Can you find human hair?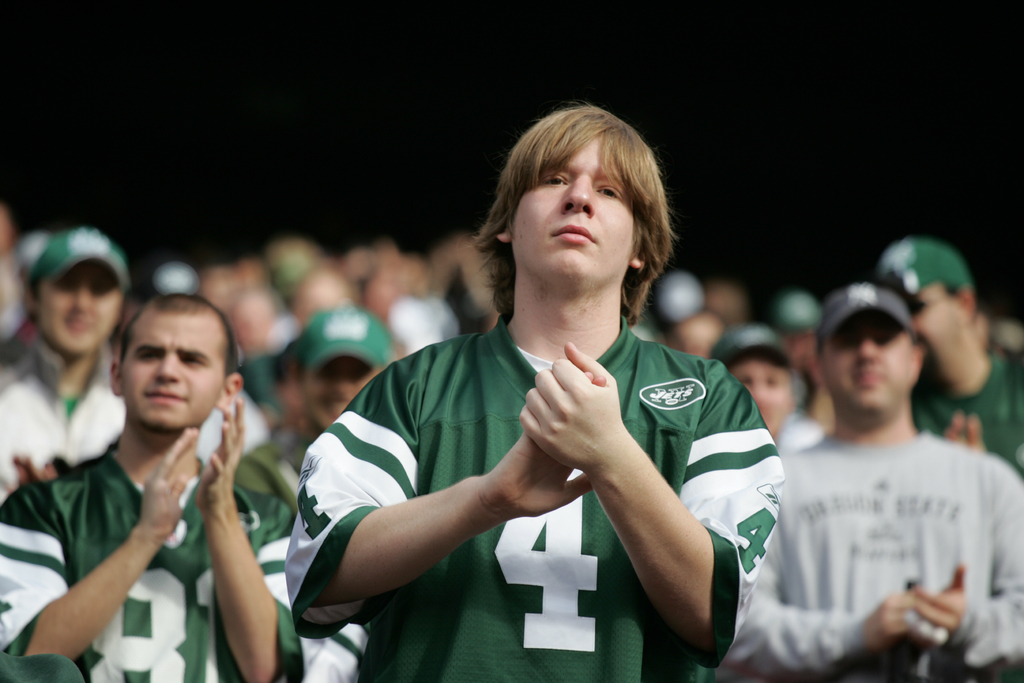
Yes, bounding box: bbox=[155, 291, 243, 372].
